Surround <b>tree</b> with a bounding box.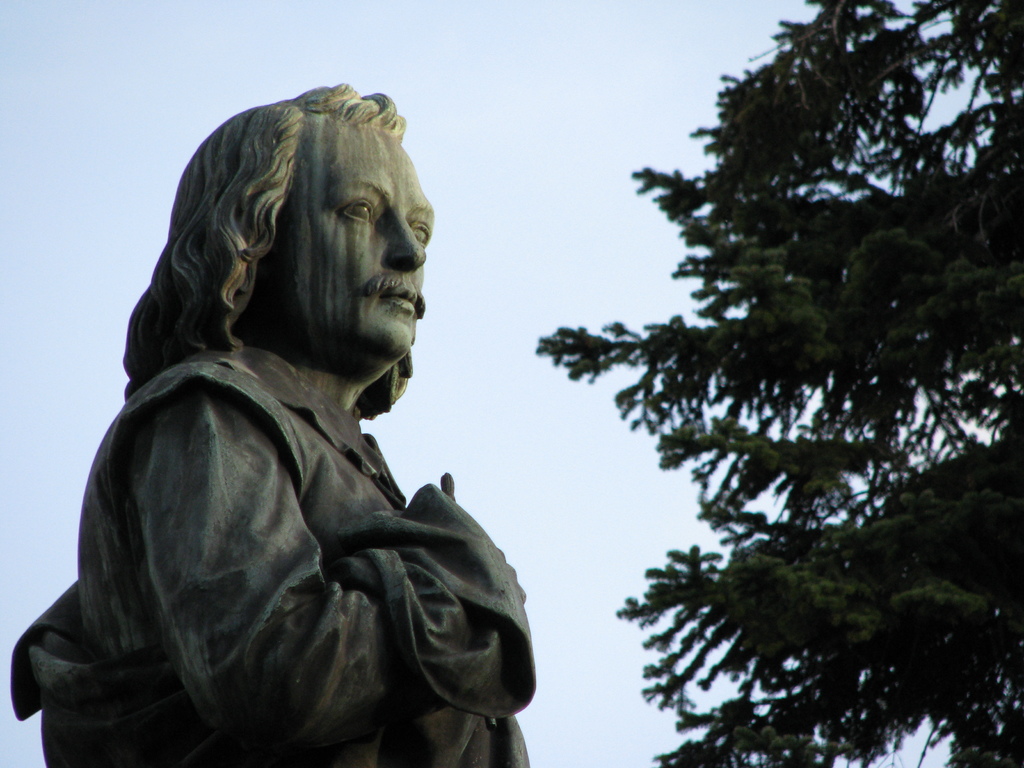
Rect(533, 0, 1023, 767).
